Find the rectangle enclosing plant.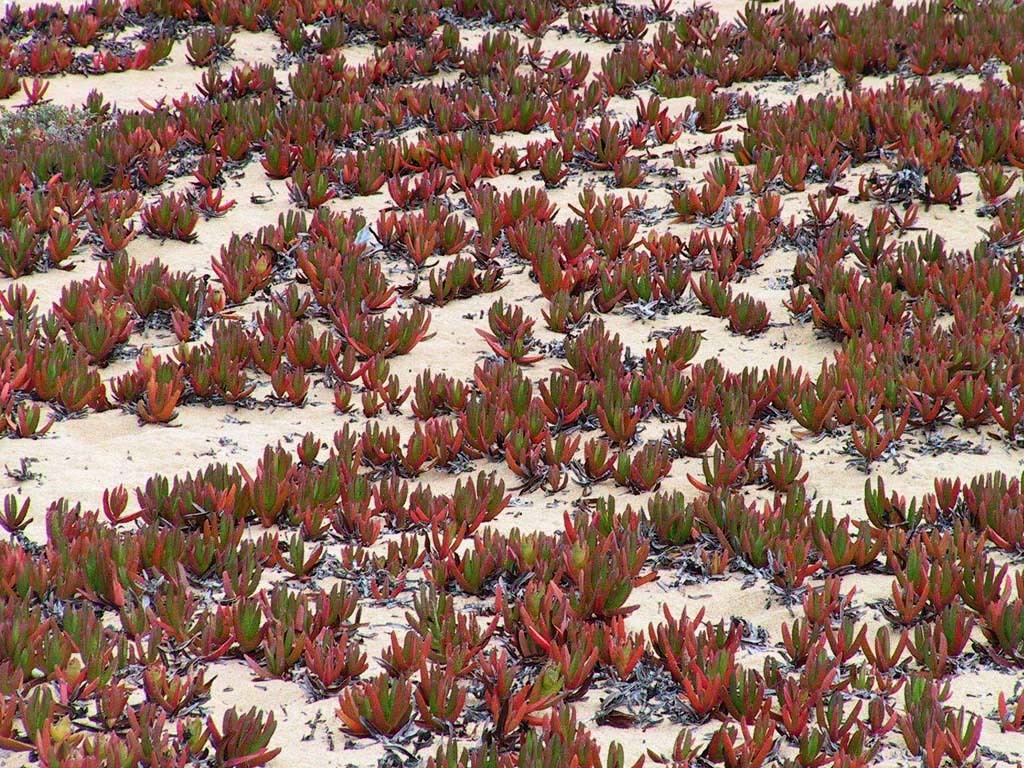
select_region(0, 0, 1023, 767).
